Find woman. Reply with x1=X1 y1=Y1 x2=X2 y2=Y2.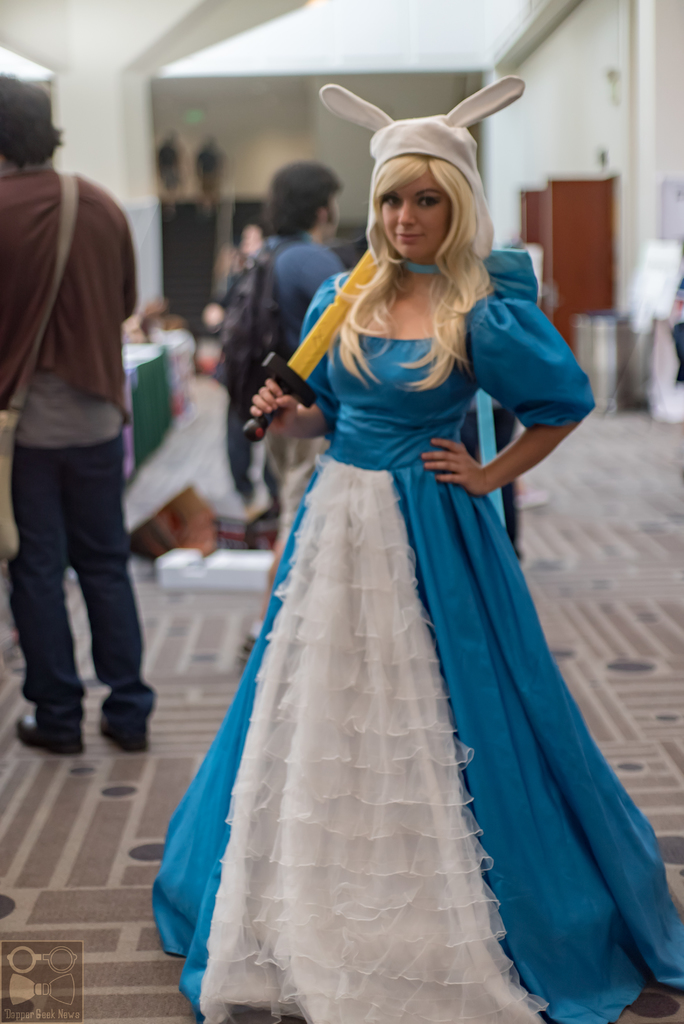
x1=140 y1=102 x2=649 y2=972.
